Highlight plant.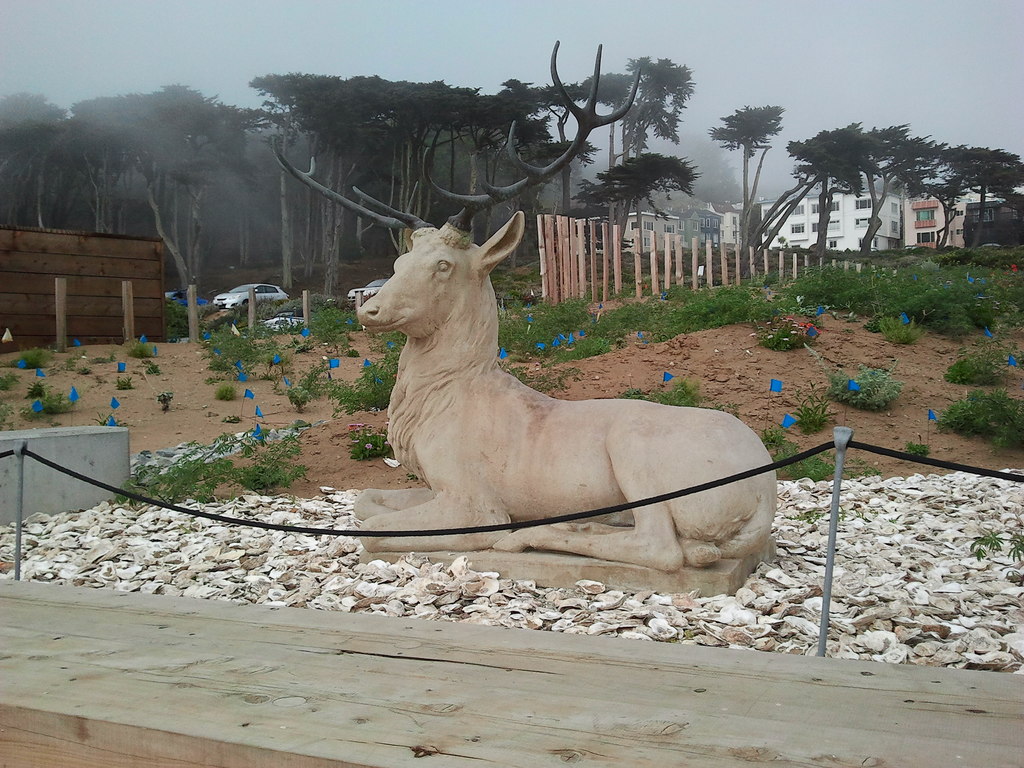
Highlighted region: <box>868,505,879,515</box>.
